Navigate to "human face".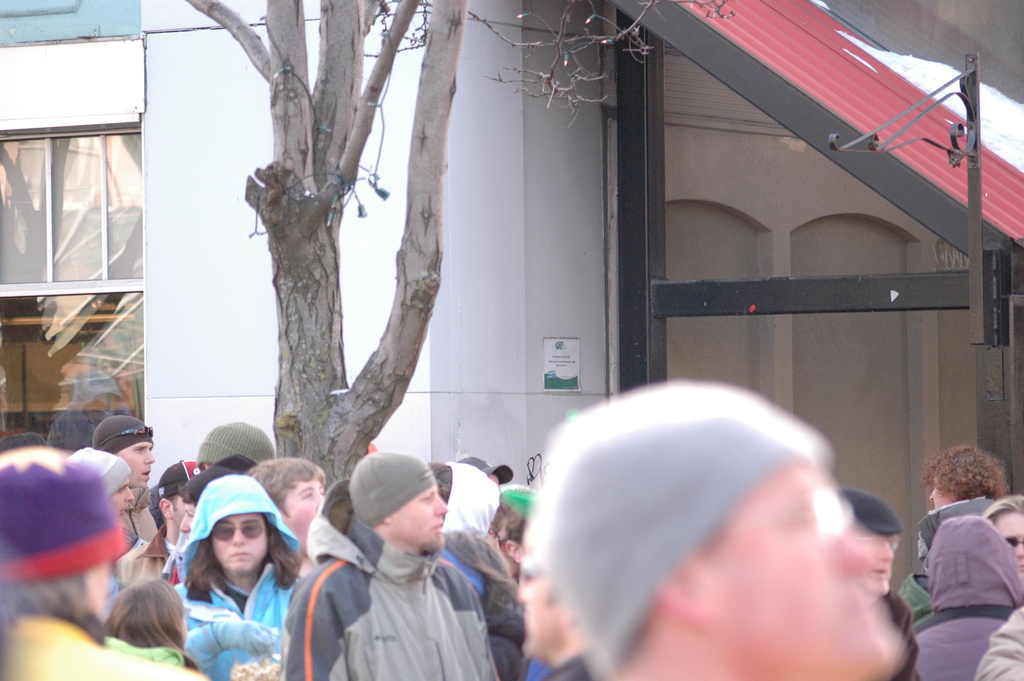
Navigation target: box(118, 439, 152, 483).
